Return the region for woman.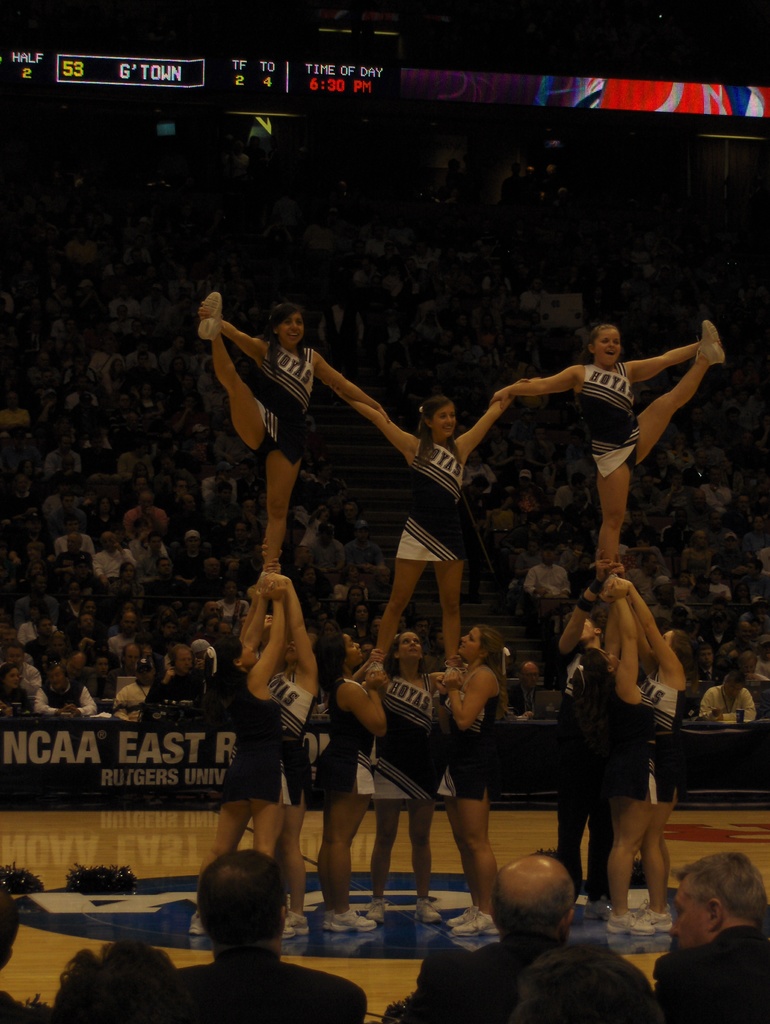
<box>554,580,623,922</box>.
